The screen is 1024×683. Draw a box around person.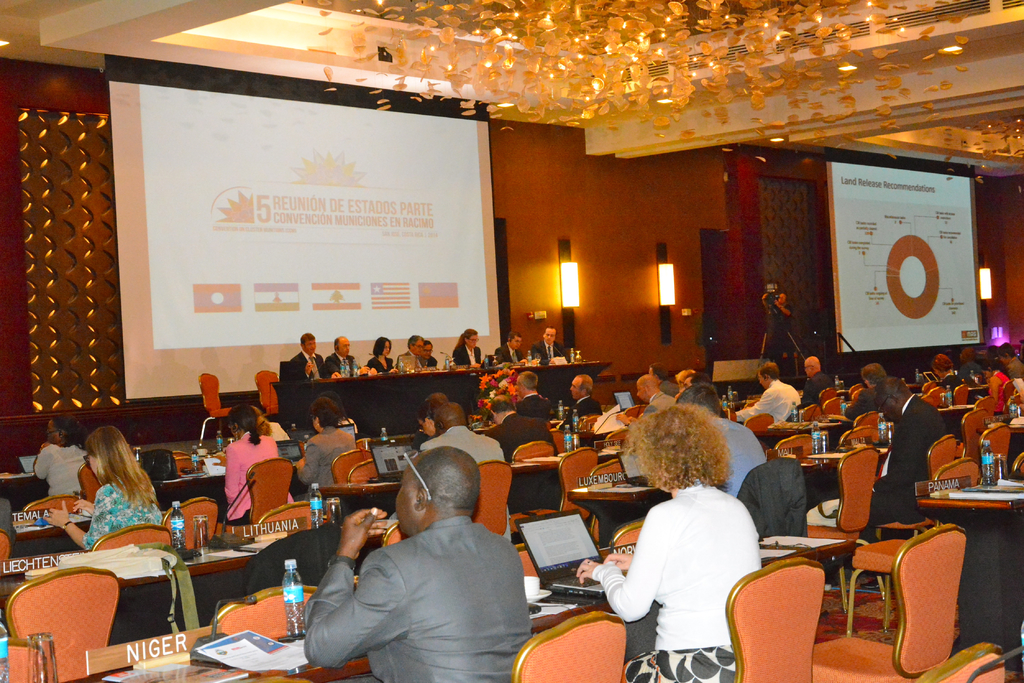
bbox=(755, 289, 801, 371).
